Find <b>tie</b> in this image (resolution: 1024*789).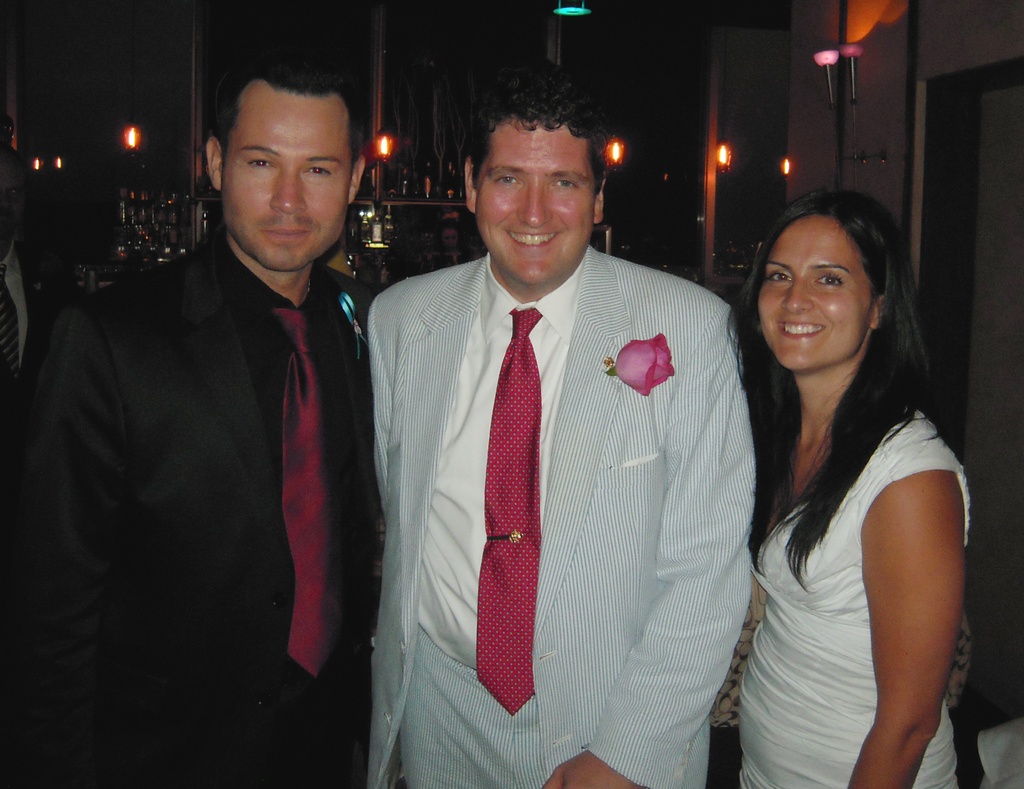
Rect(282, 309, 355, 682).
